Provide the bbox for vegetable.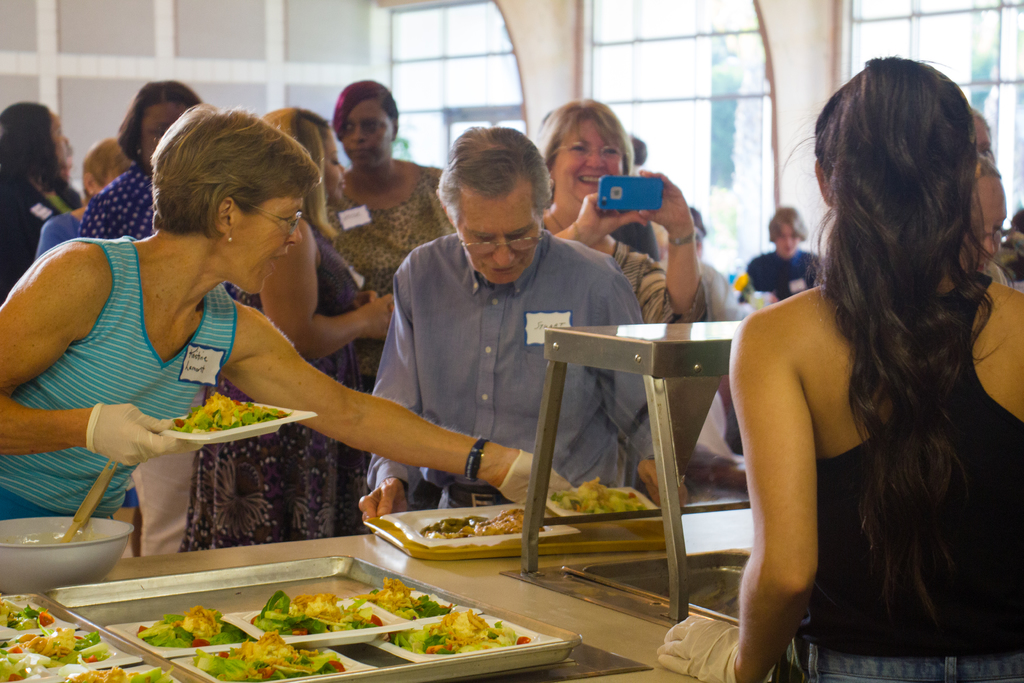
BBox(76, 629, 95, 651).
